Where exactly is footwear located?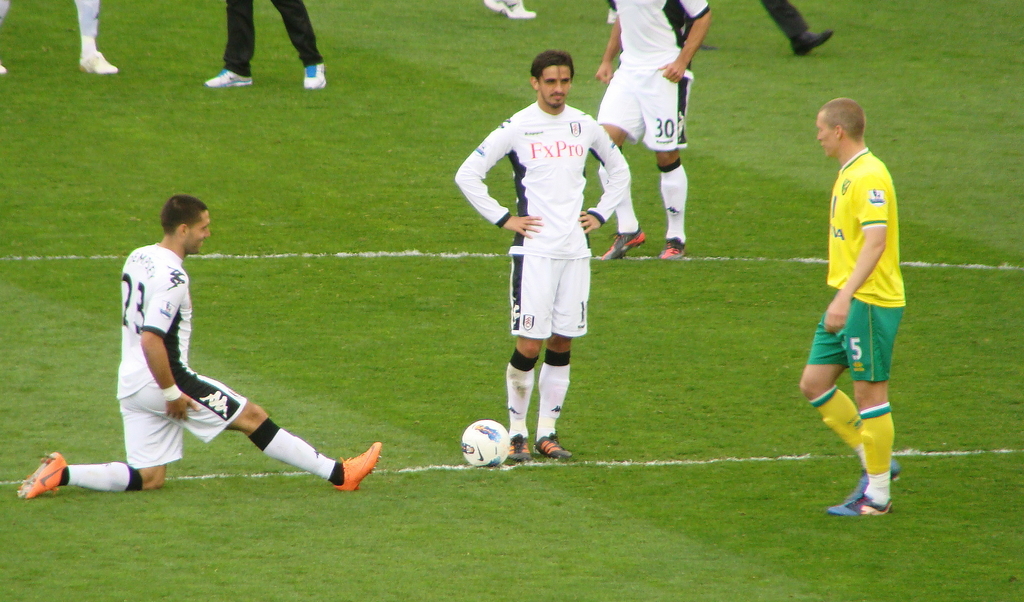
Its bounding box is [left=796, top=28, right=831, bottom=59].
